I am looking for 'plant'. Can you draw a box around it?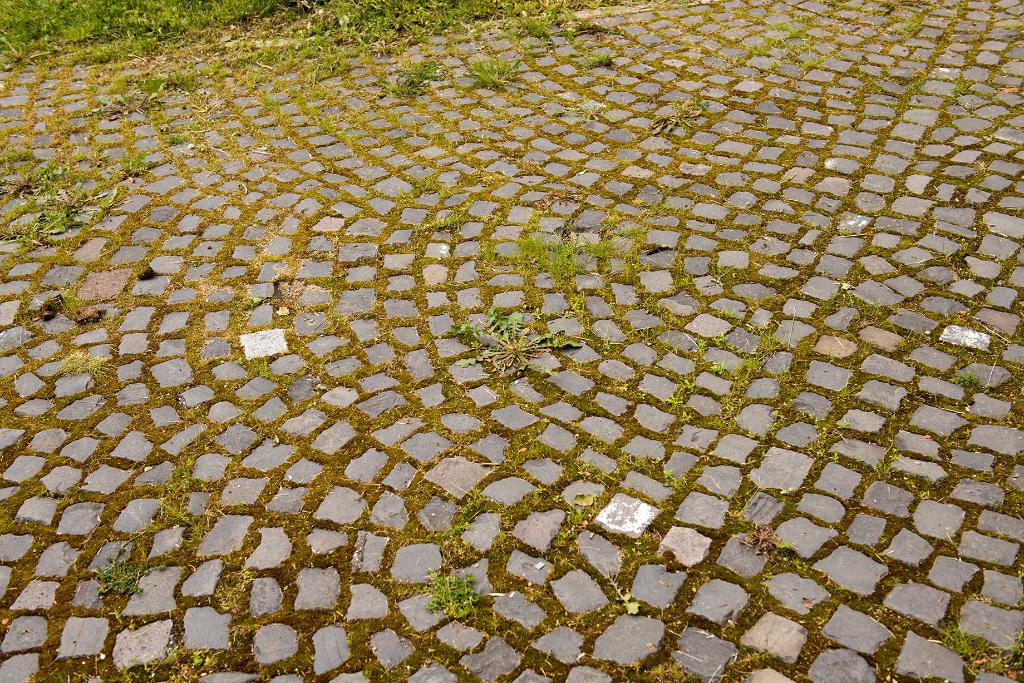
Sure, the bounding box is rect(575, 51, 616, 70).
